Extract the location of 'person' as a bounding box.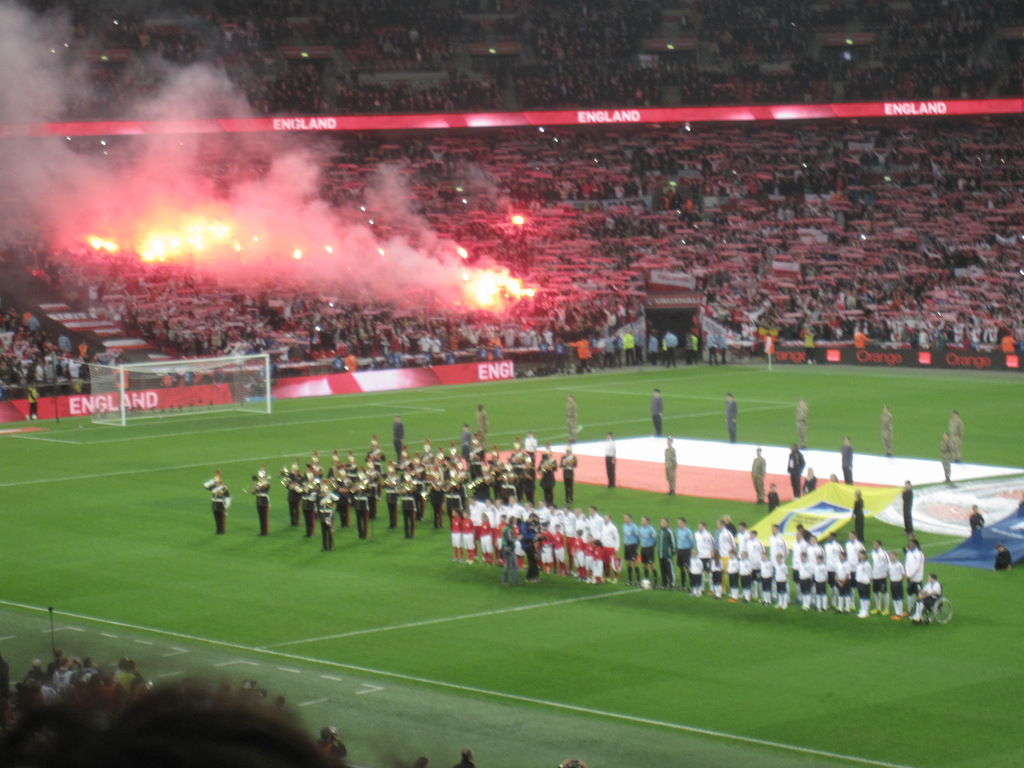
499,518,525,588.
